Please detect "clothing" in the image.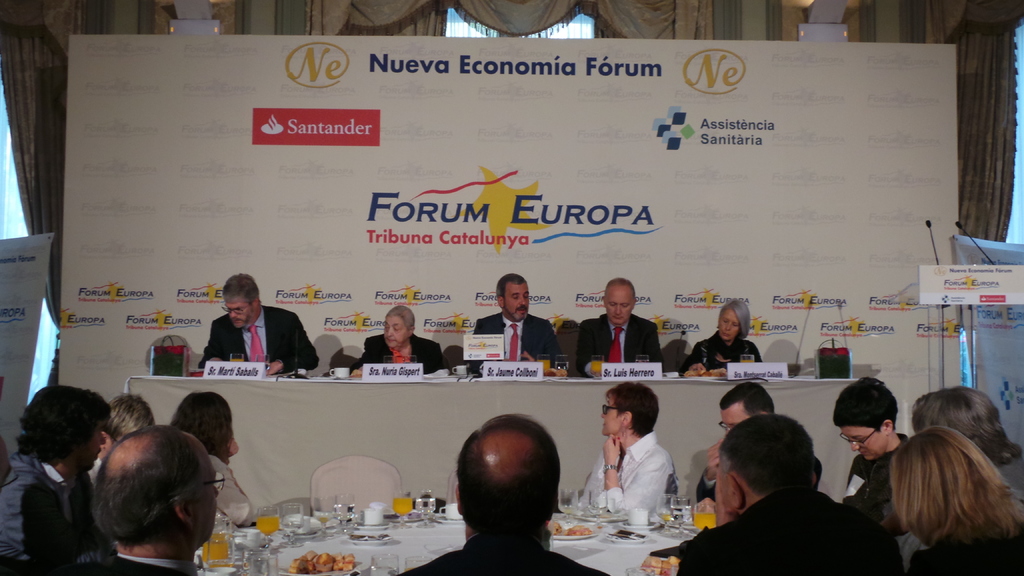
{"left": 1, "top": 452, "right": 98, "bottom": 575}.
